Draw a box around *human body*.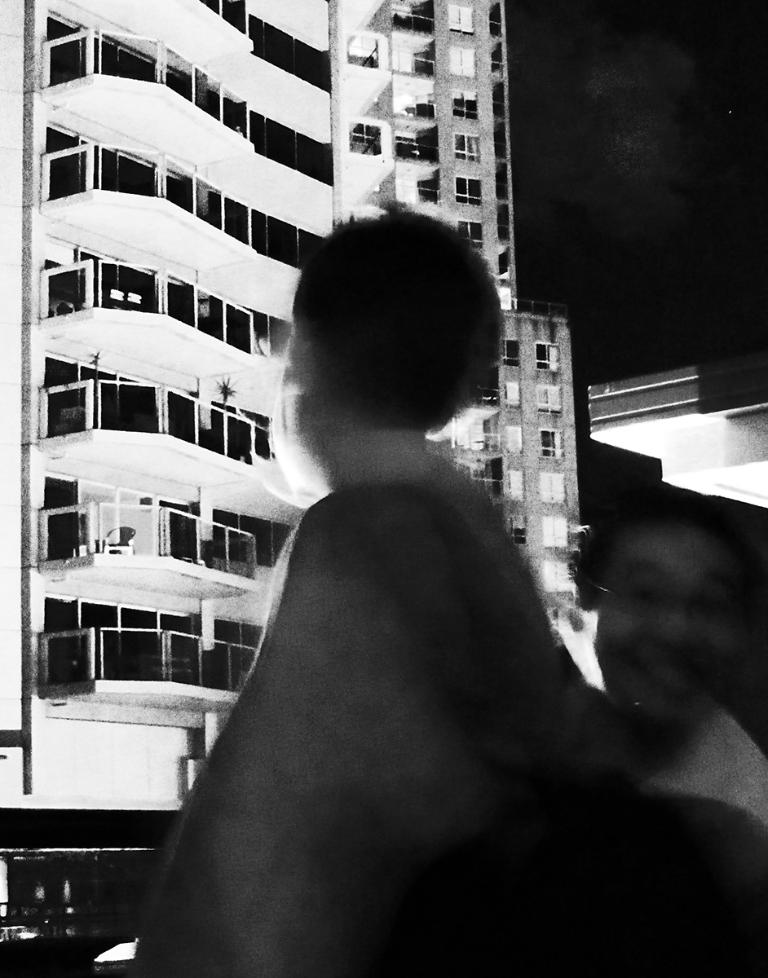
156:220:637:976.
